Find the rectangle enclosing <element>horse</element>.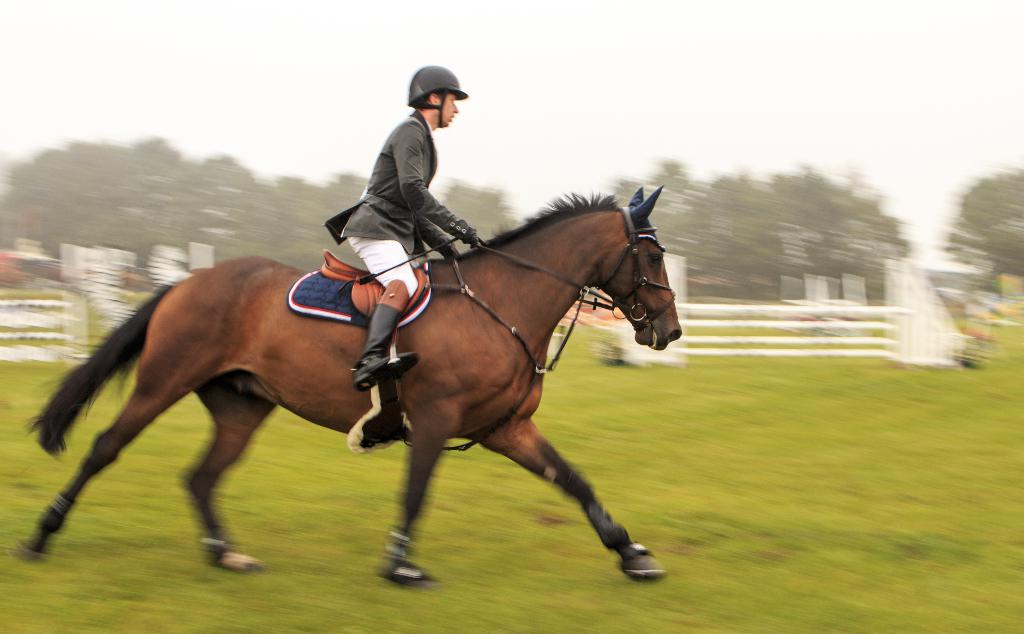
box=[18, 187, 681, 581].
